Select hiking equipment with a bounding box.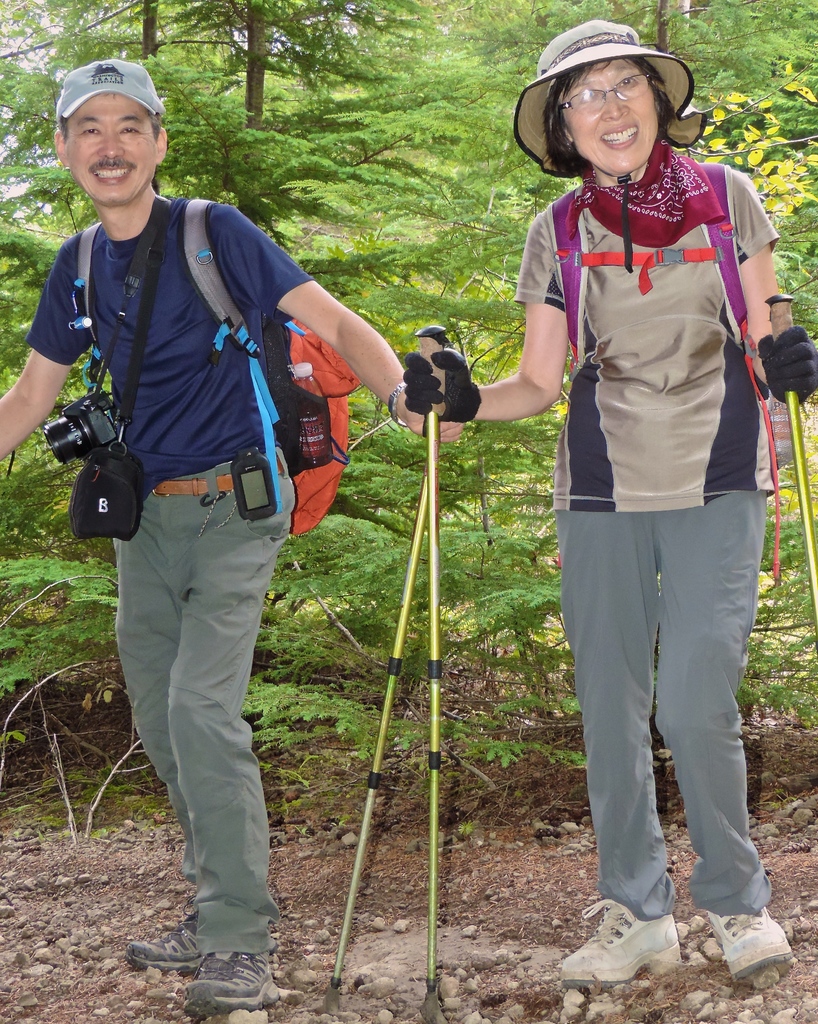
405,317,452,1023.
